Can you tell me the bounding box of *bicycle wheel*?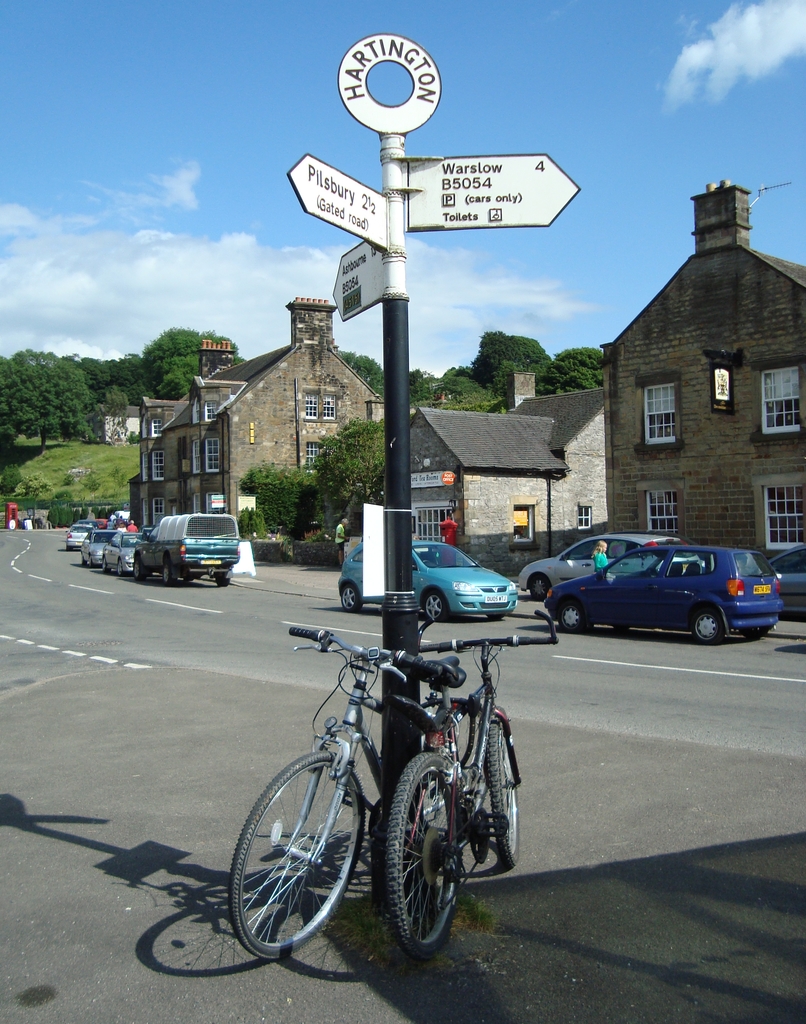
[left=427, top=719, right=487, bottom=813].
